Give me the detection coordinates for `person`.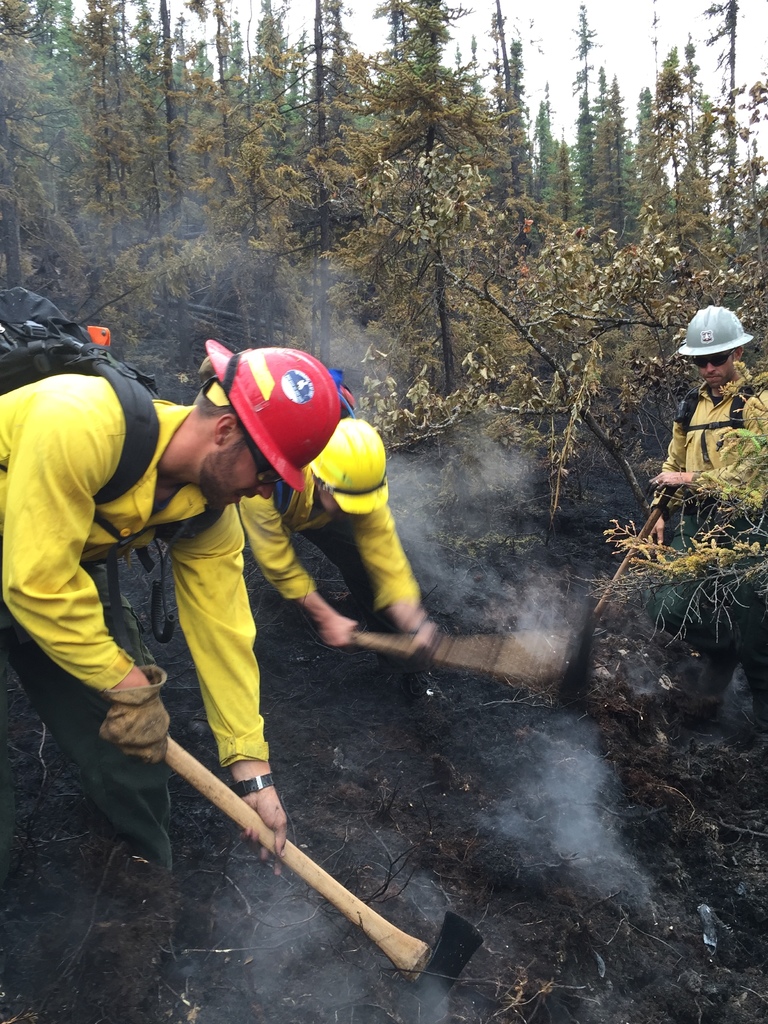
x1=646, y1=298, x2=767, y2=659.
